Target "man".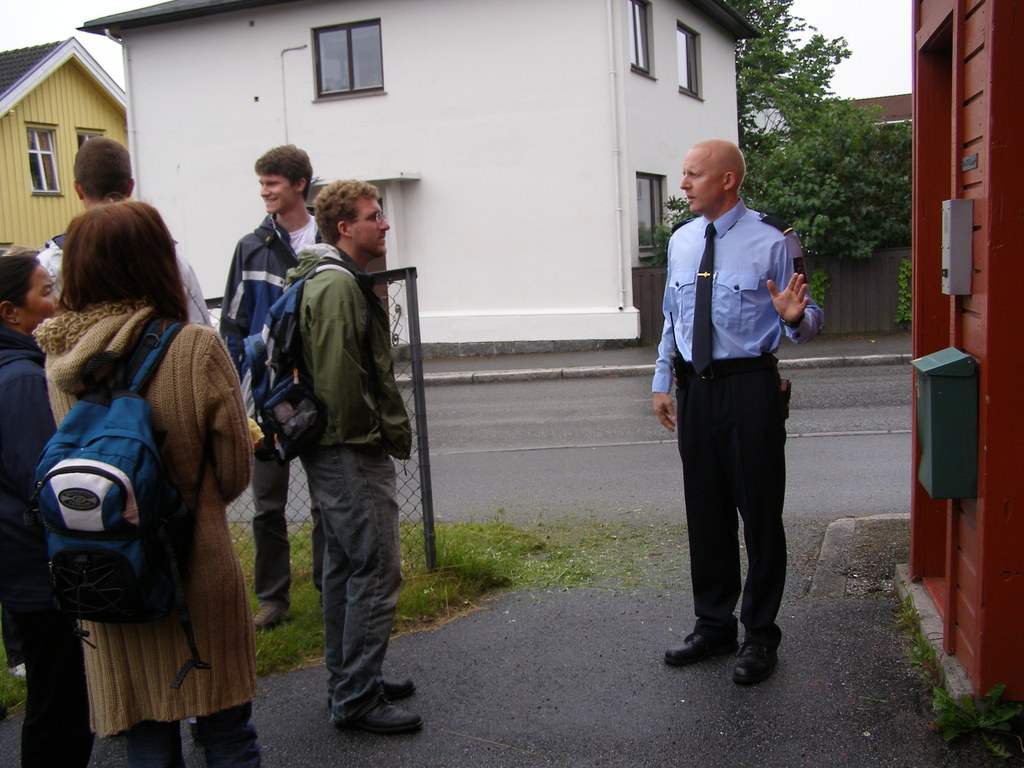
Target region: <region>652, 136, 829, 691</region>.
